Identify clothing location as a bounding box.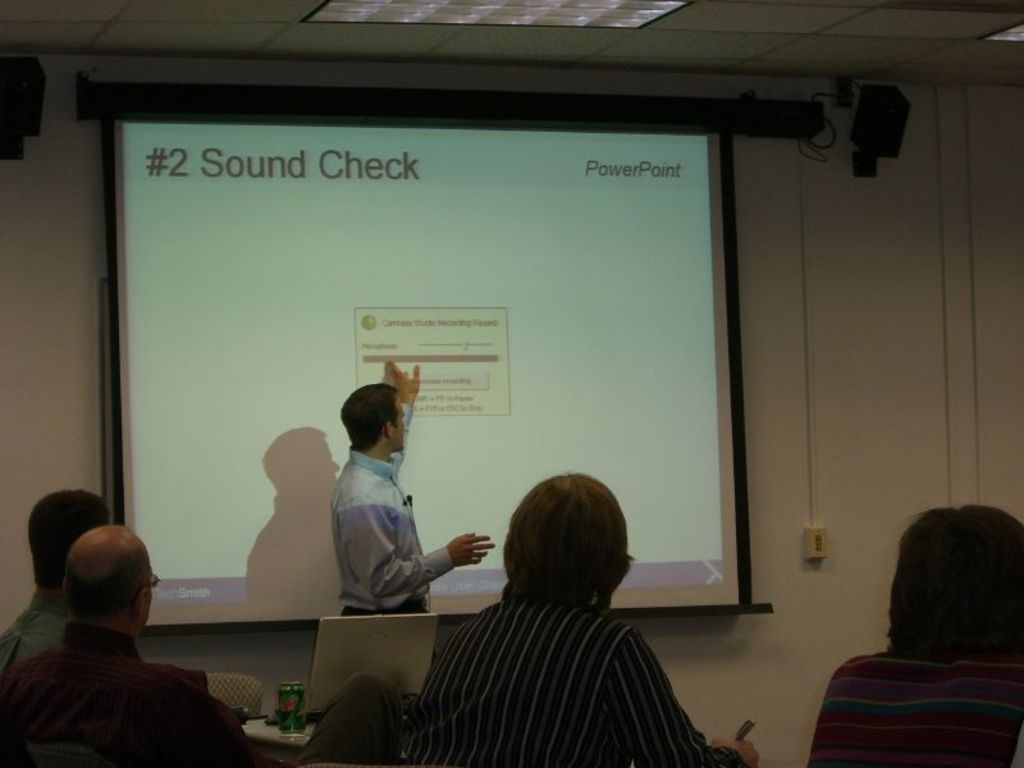
box=[399, 594, 744, 767].
